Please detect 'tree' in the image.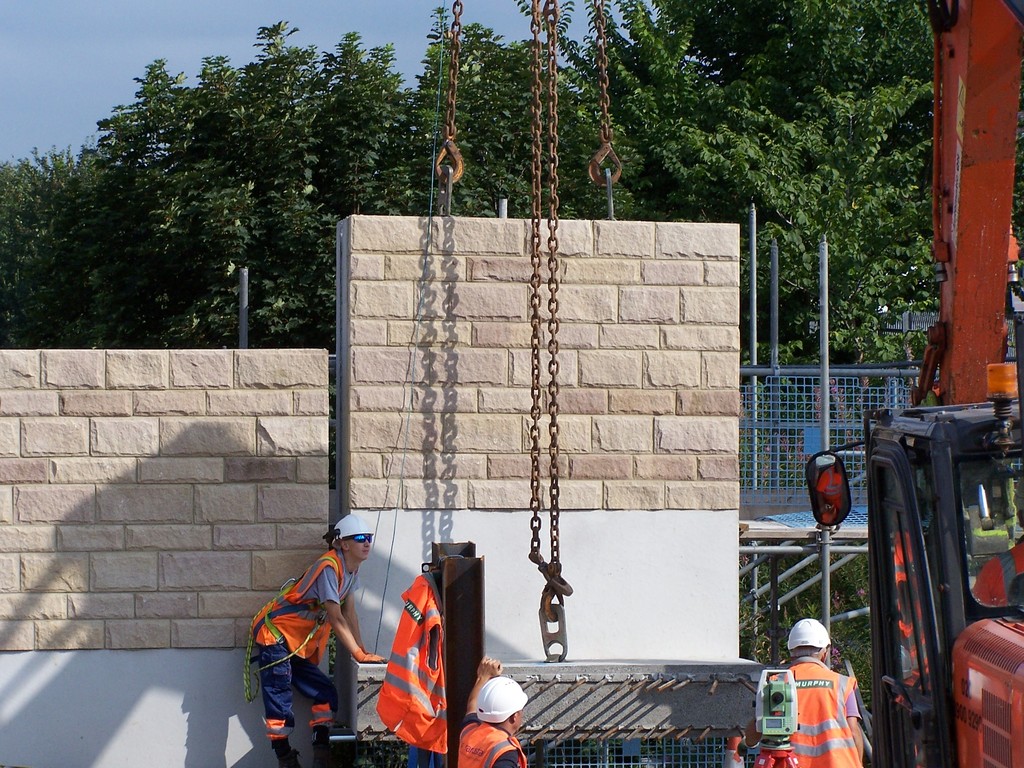
(53,44,404,362).
